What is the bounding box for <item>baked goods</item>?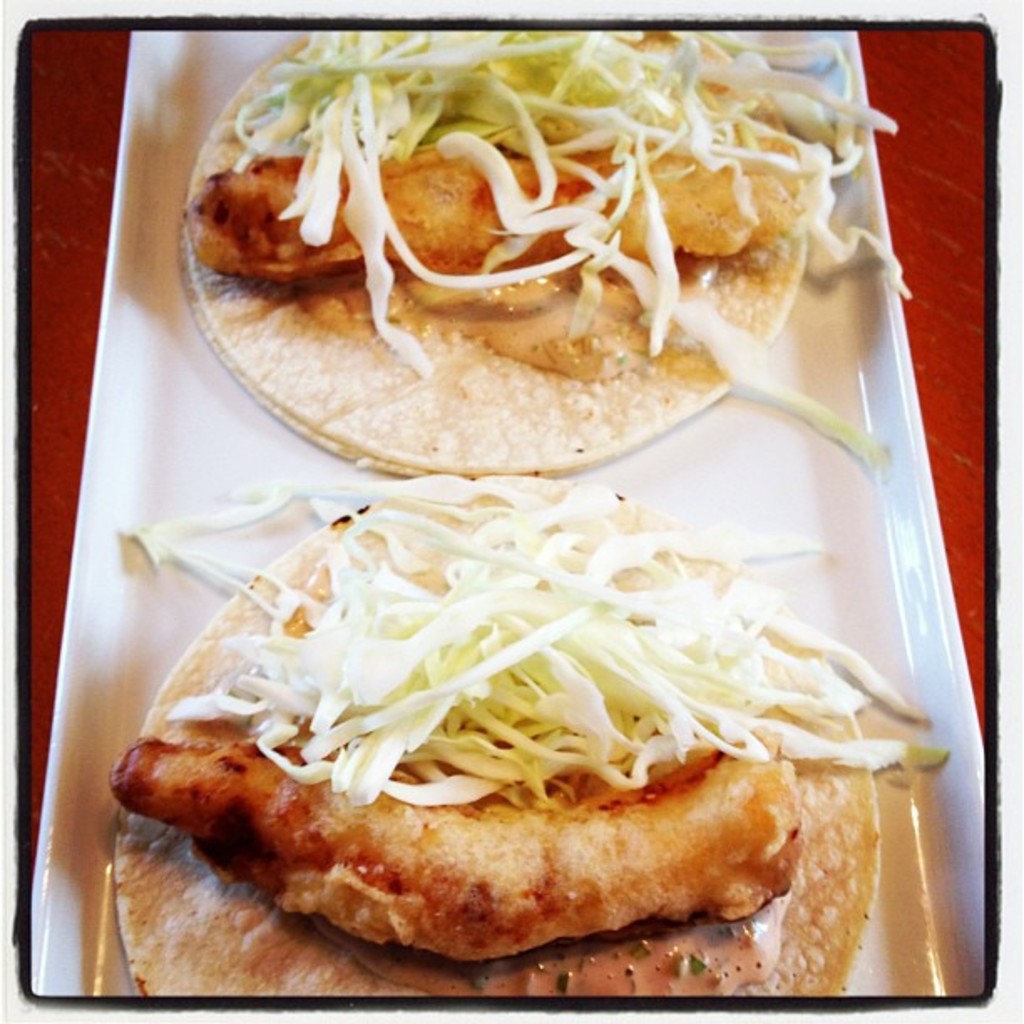
x1=102 y1=706 x2=803 y2=967.
